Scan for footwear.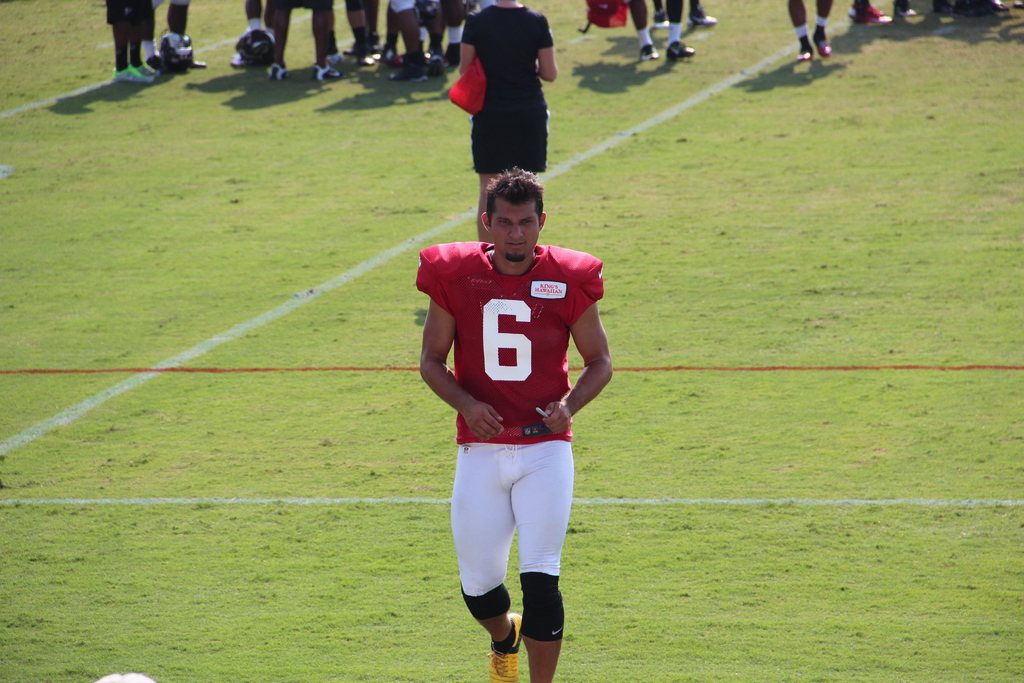
Scan result: (x1=668, y1=38, x2=696, y2=60).
